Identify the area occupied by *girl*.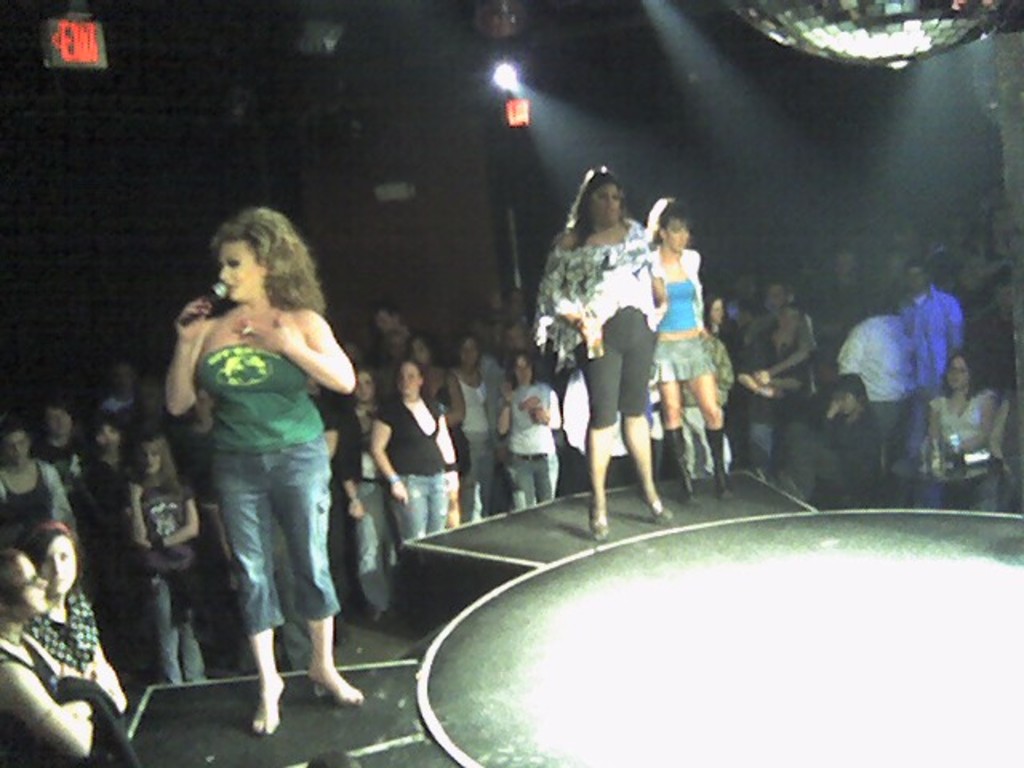
Area: l=339, t=368, r=382, b=618.
